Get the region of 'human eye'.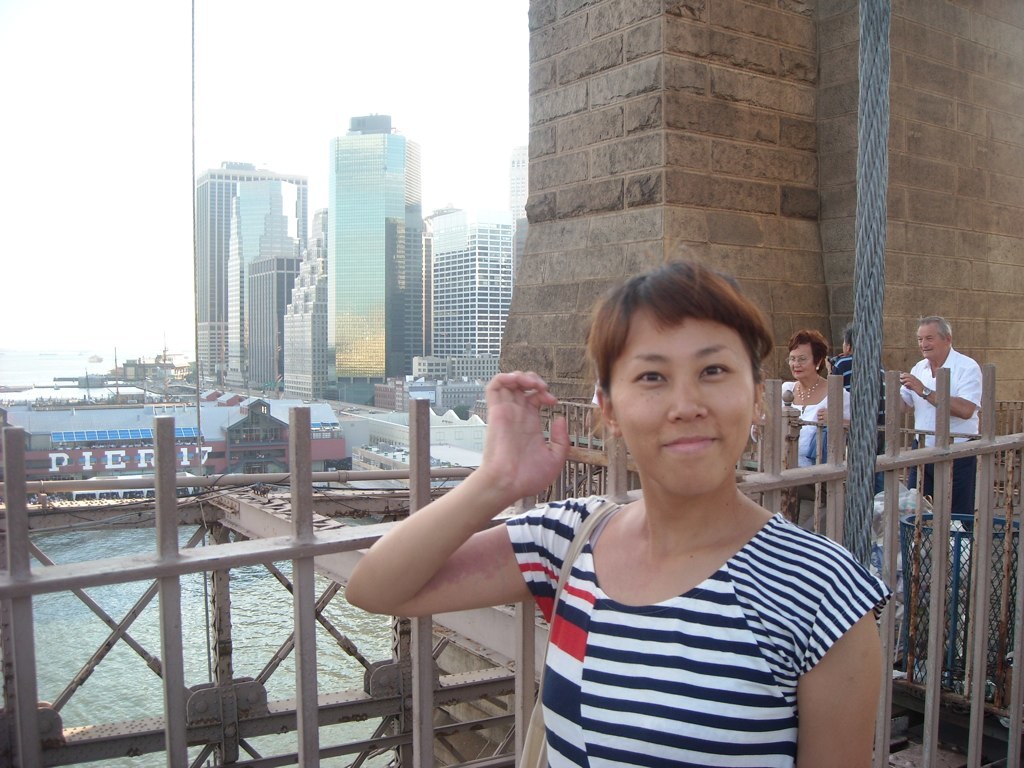
bbox=[701, 360, 736, 387].
